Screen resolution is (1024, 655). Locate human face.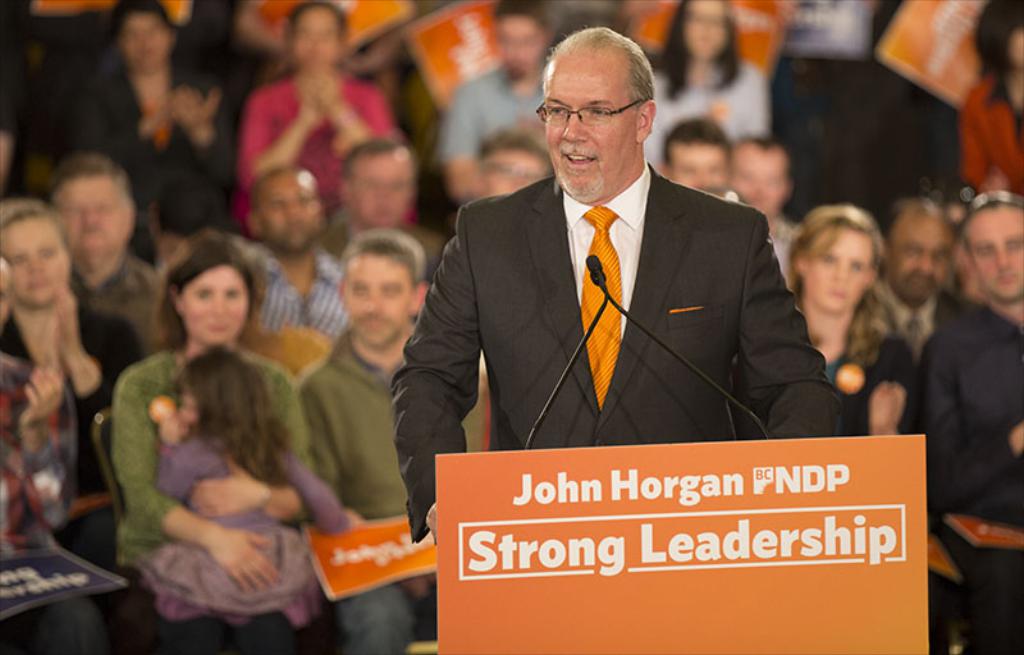
(119,13,169,68).
